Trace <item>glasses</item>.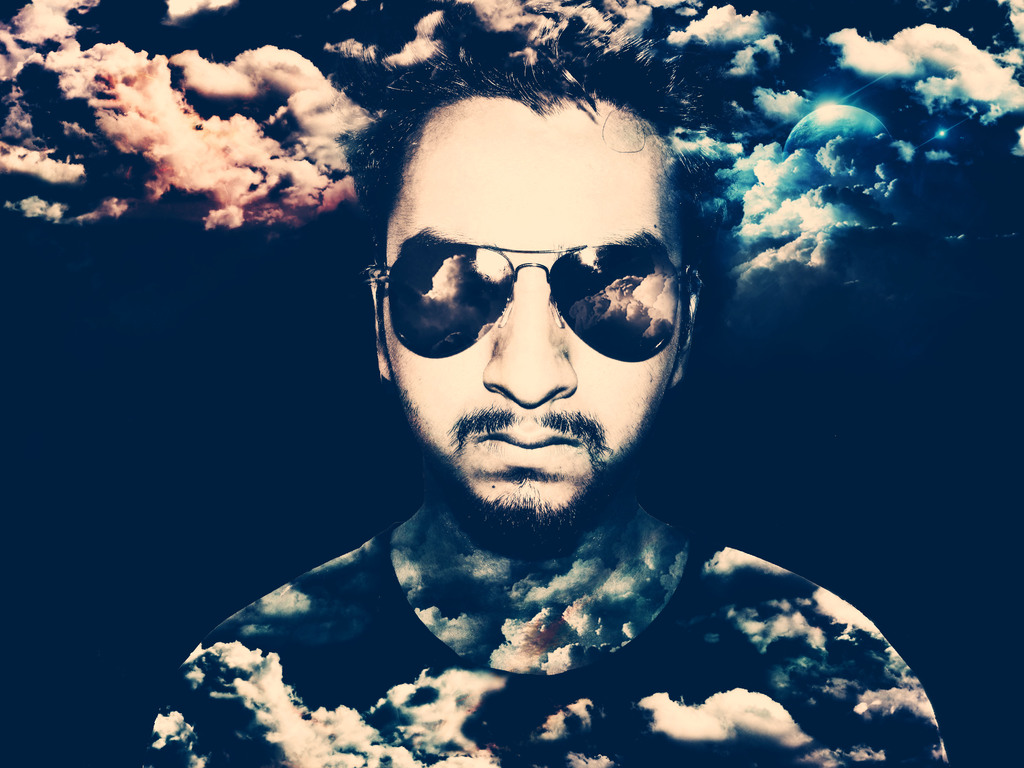
Traced to box=[367, 256, 686, 379].
